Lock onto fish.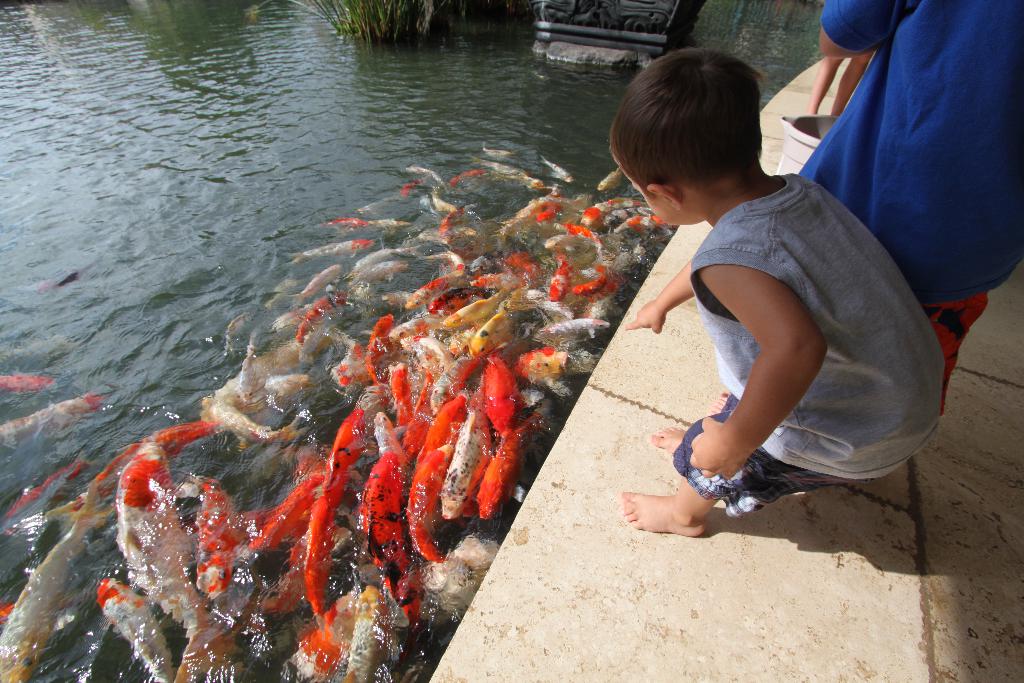
Locked: box=[69, 420, 207, 514].
